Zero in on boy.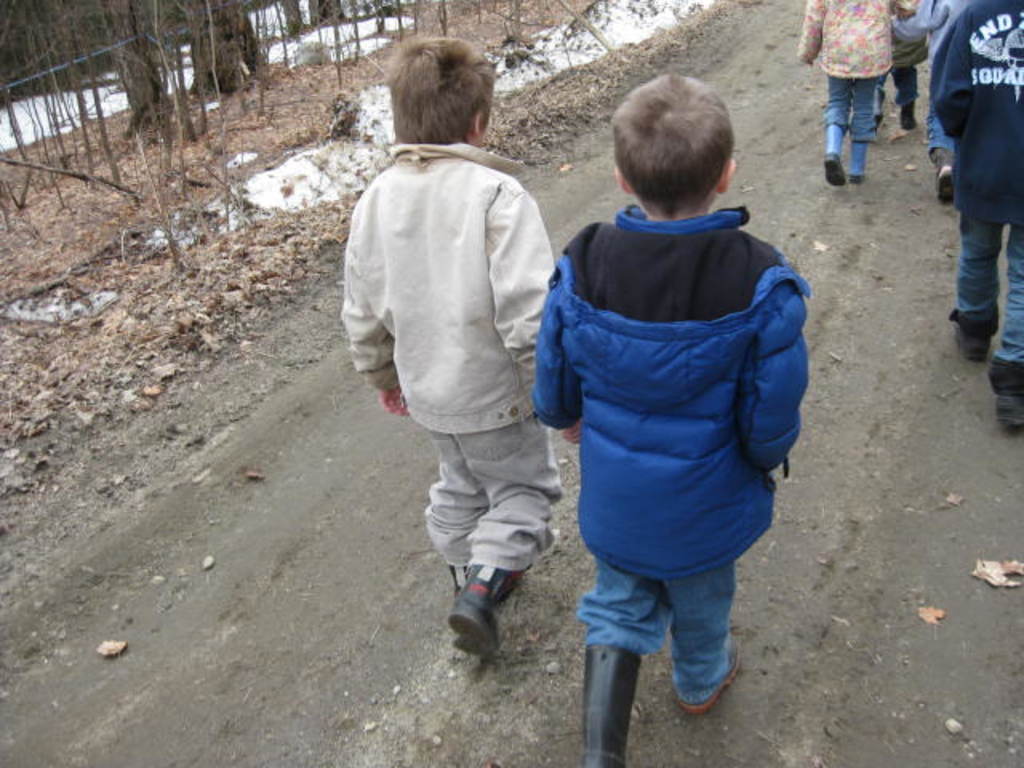
Zeroed in: locate(507, 58, 821, 755).
